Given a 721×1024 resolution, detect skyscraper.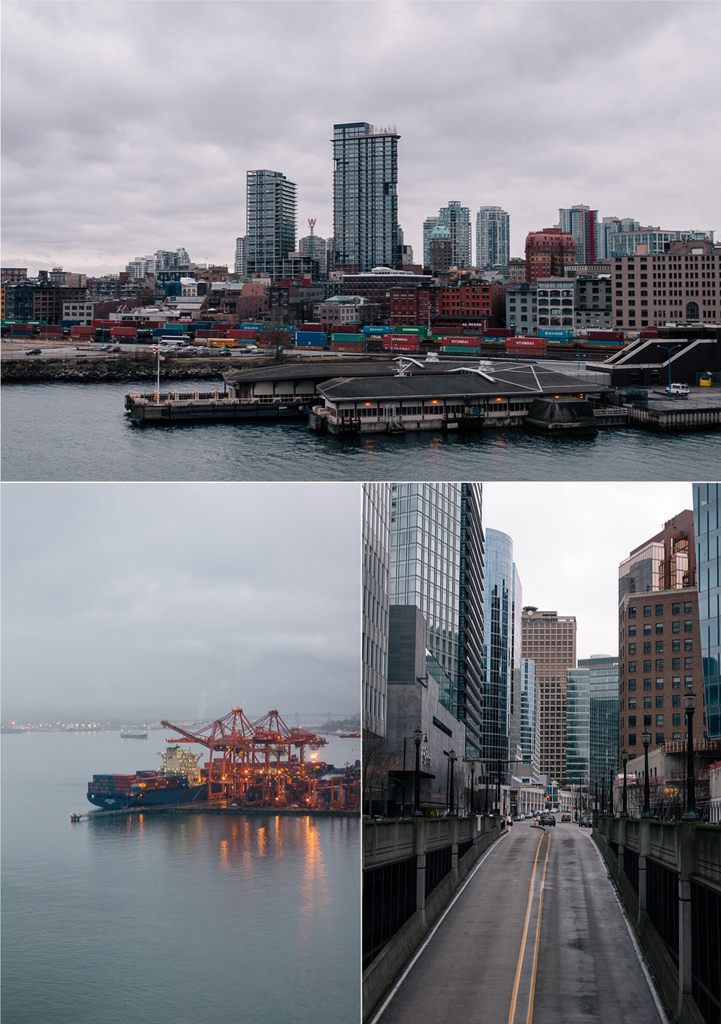
<region>383, 475, 479, 778</region>.
